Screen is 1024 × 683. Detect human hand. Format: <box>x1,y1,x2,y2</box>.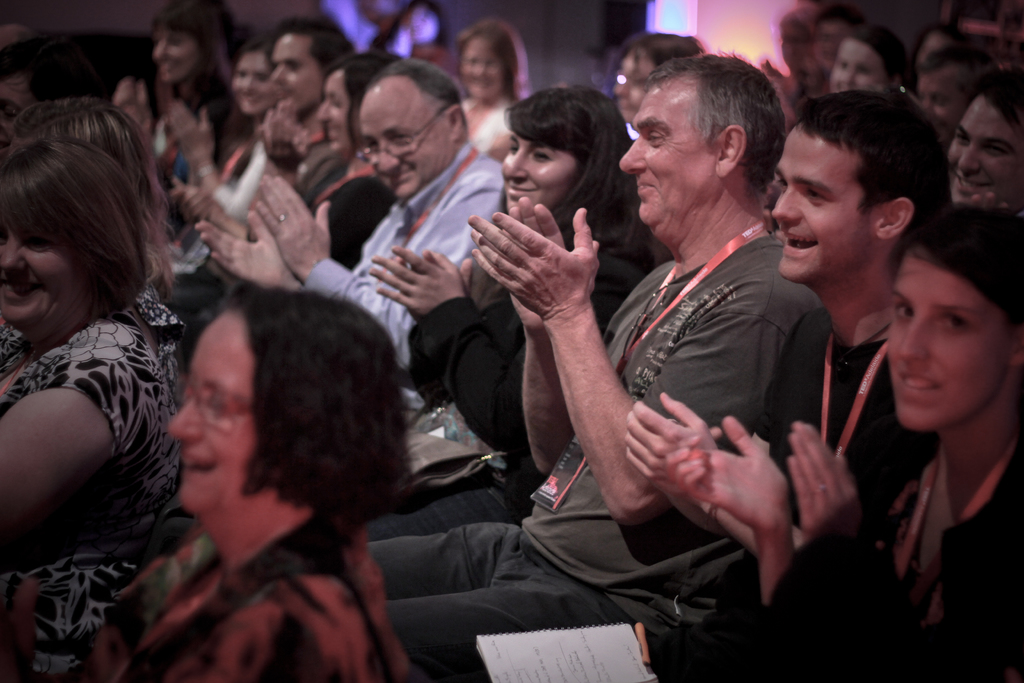
<box>785,418,865,545</box>.
